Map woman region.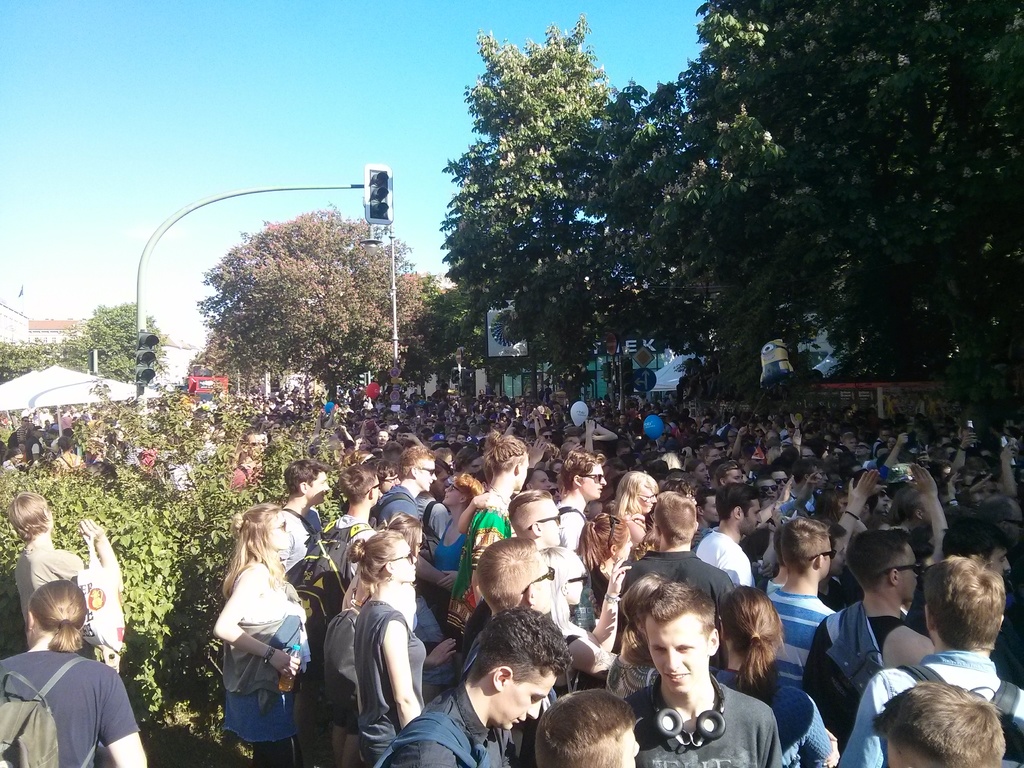
Mapped to (left=447, top=436, right=526, bottom=638).
